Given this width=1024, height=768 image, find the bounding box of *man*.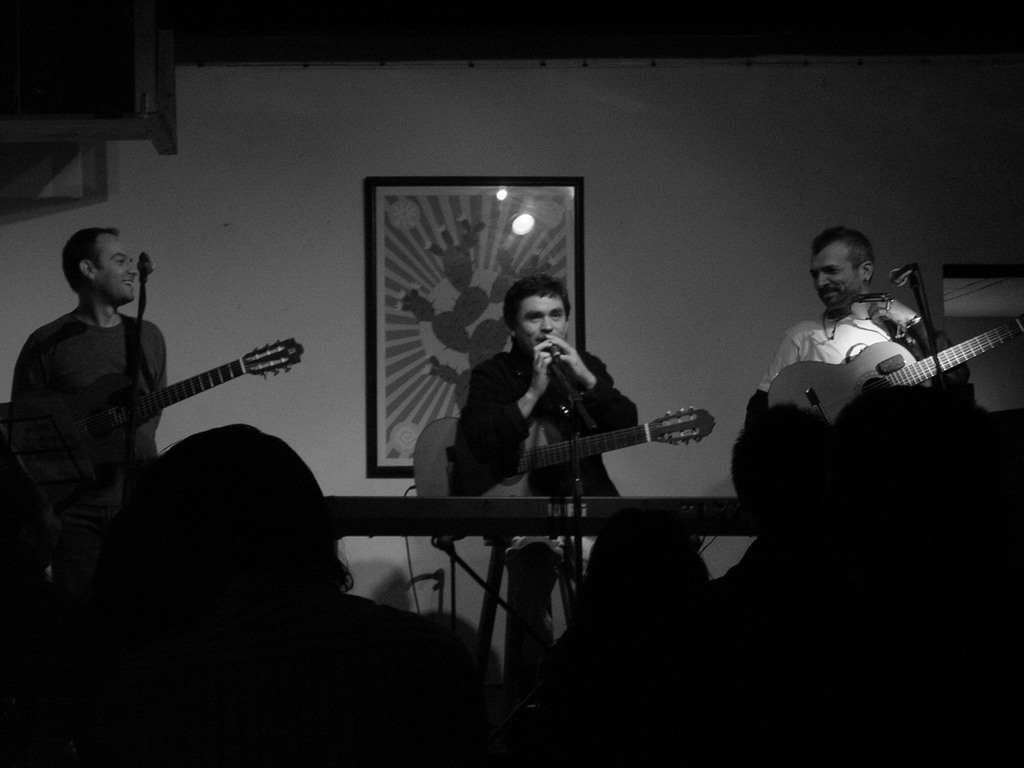
region(456, 275, 642, 744).
